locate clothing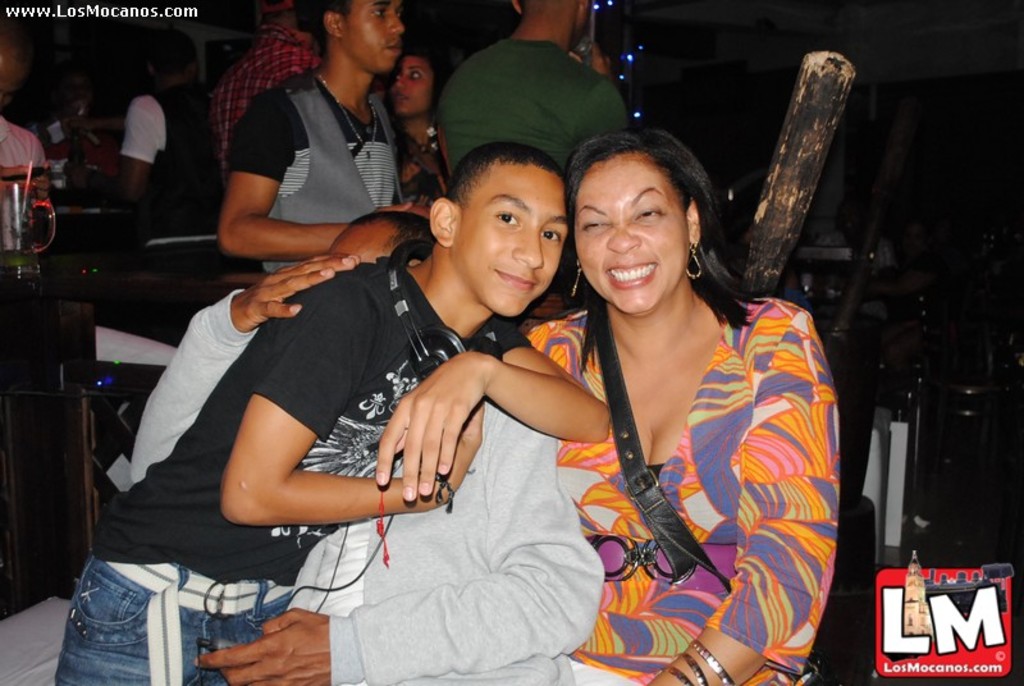
<region>230, 68, 396, 280</region>
